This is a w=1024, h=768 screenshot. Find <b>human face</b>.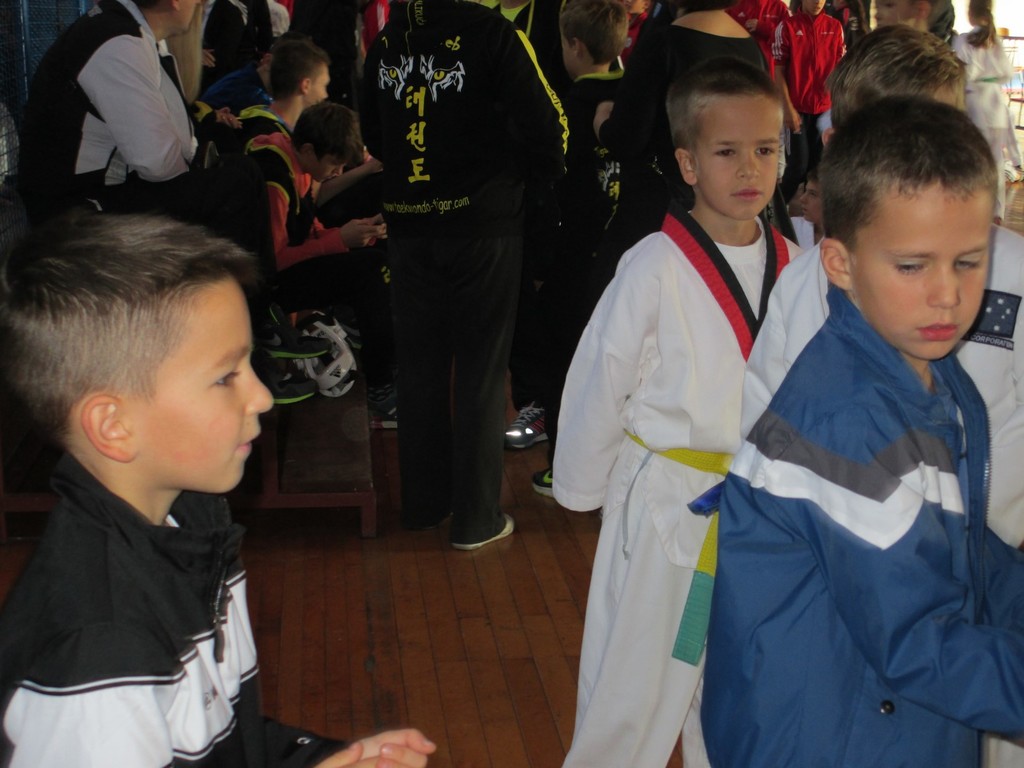
Bounding box: (x1=842, y1=186, x2=995, y2=362).
